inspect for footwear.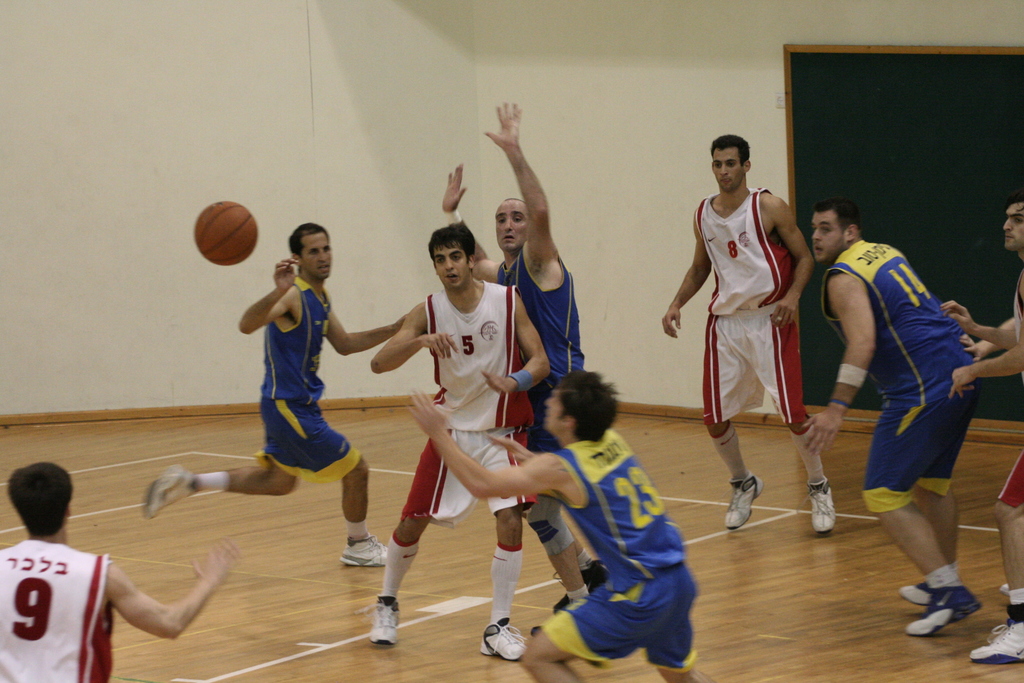
Inspection: 966:588:1023:670.
